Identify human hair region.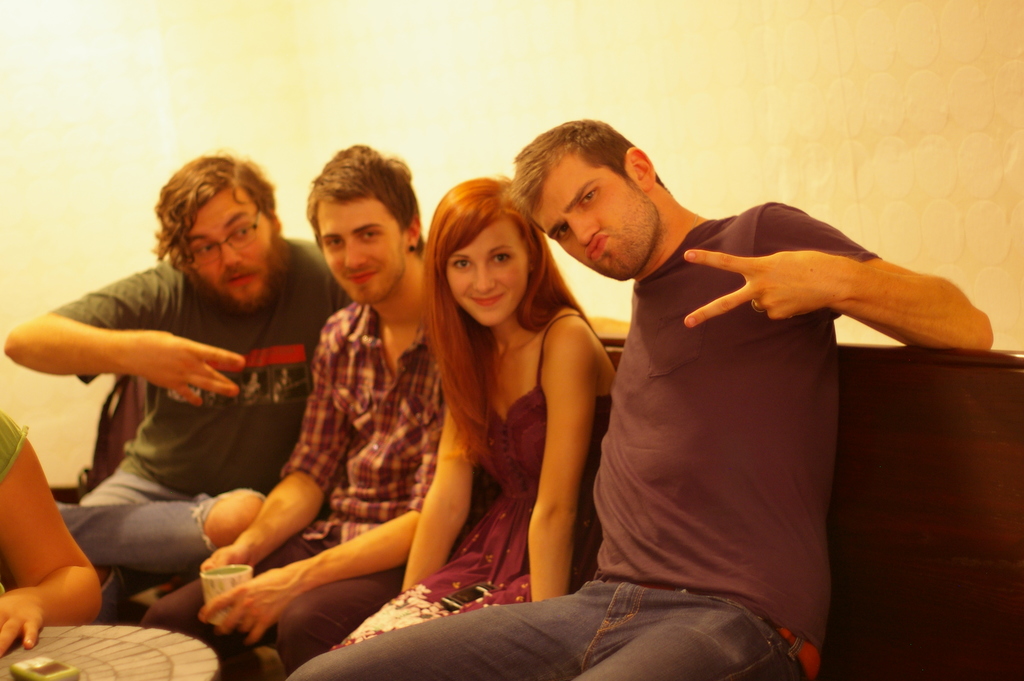
Region: left=508, top=108, right=652, bottom=237.
